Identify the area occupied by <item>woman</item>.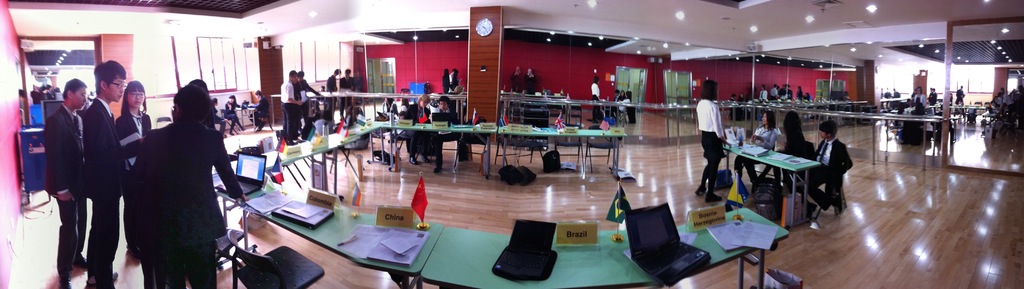
Area: Rect(753, 112, 805, 192).
